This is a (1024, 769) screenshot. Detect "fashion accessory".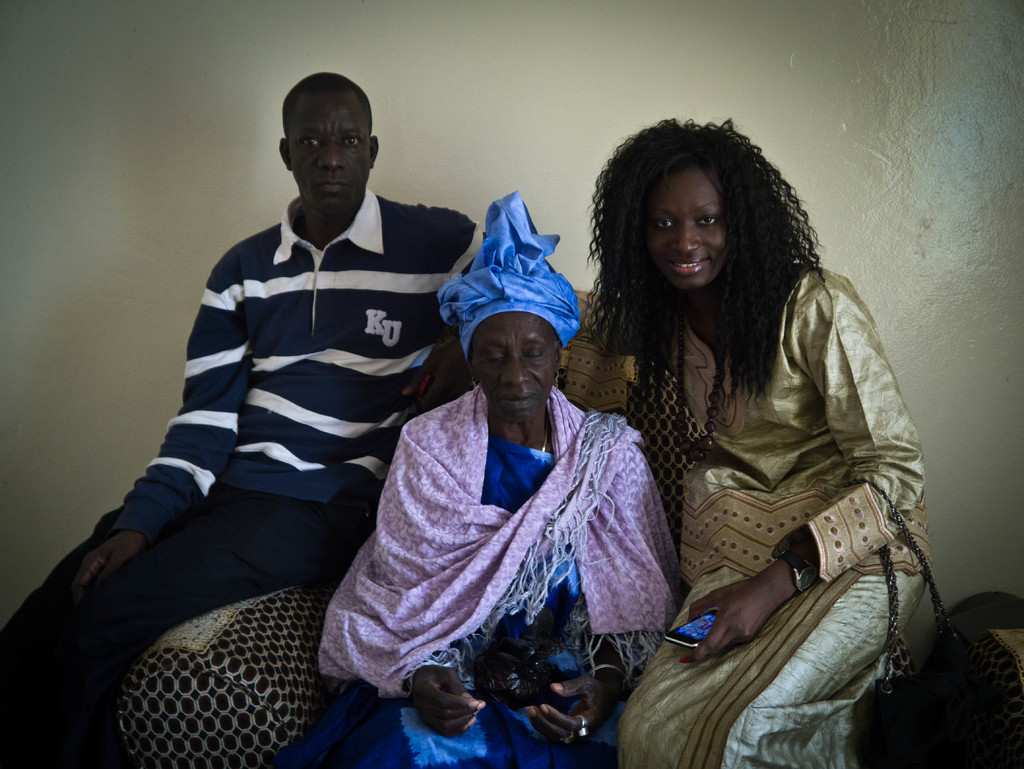
536:428:556:472.
